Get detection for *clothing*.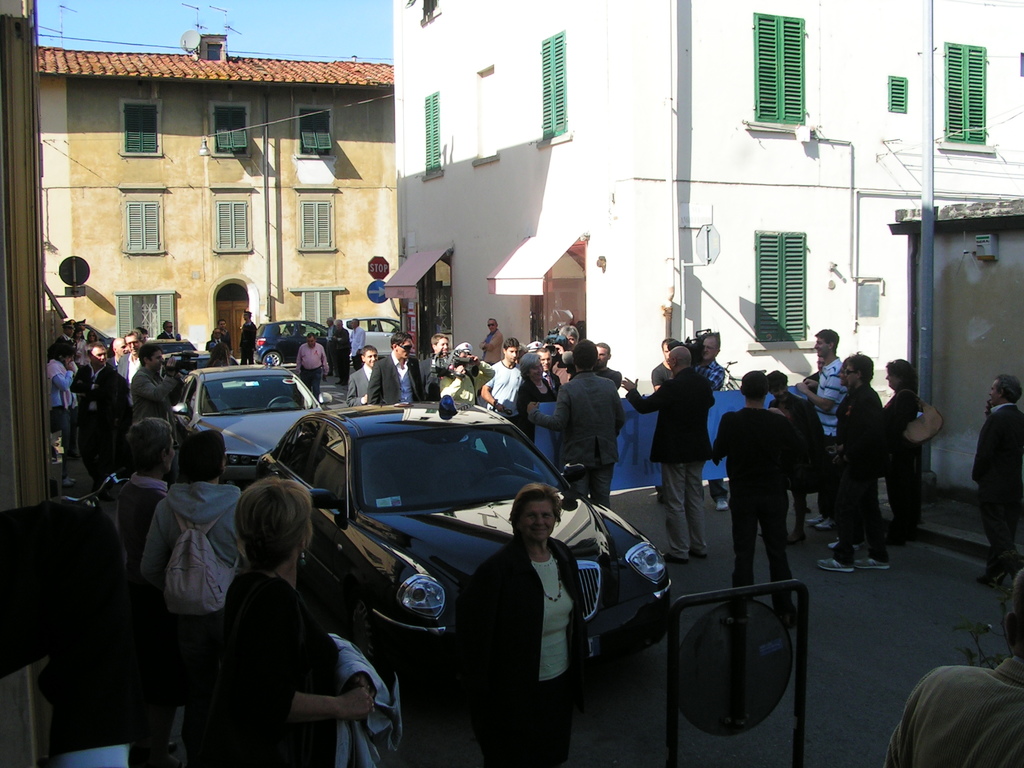
Detection: x1=134, y1=371, x2=185, y2=417.
